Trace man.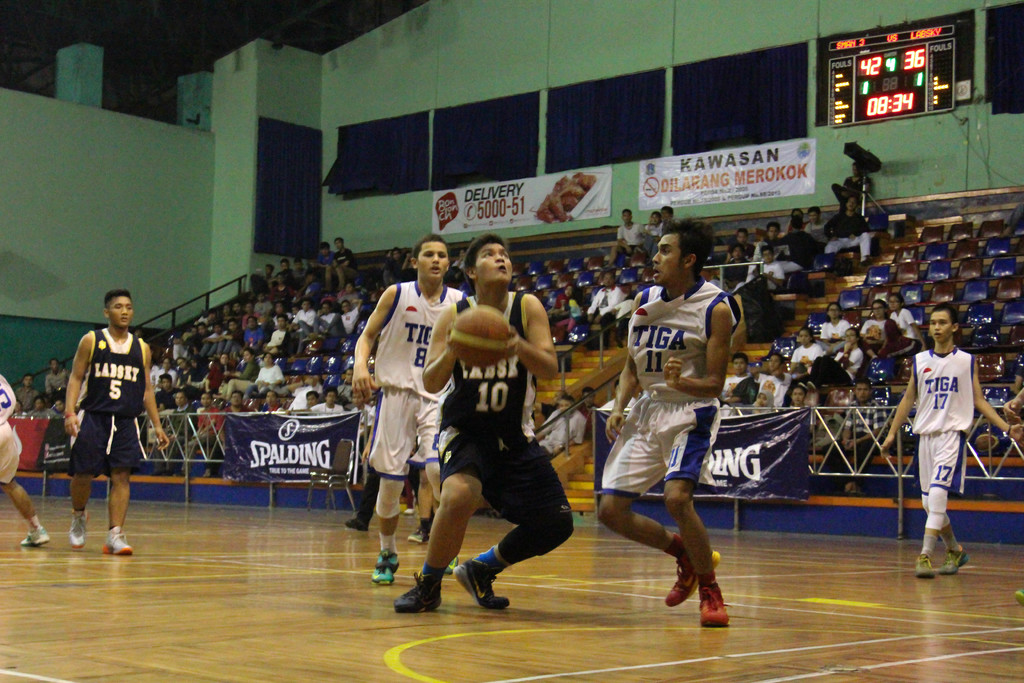
Traced to 586, 272, 626, 344.
